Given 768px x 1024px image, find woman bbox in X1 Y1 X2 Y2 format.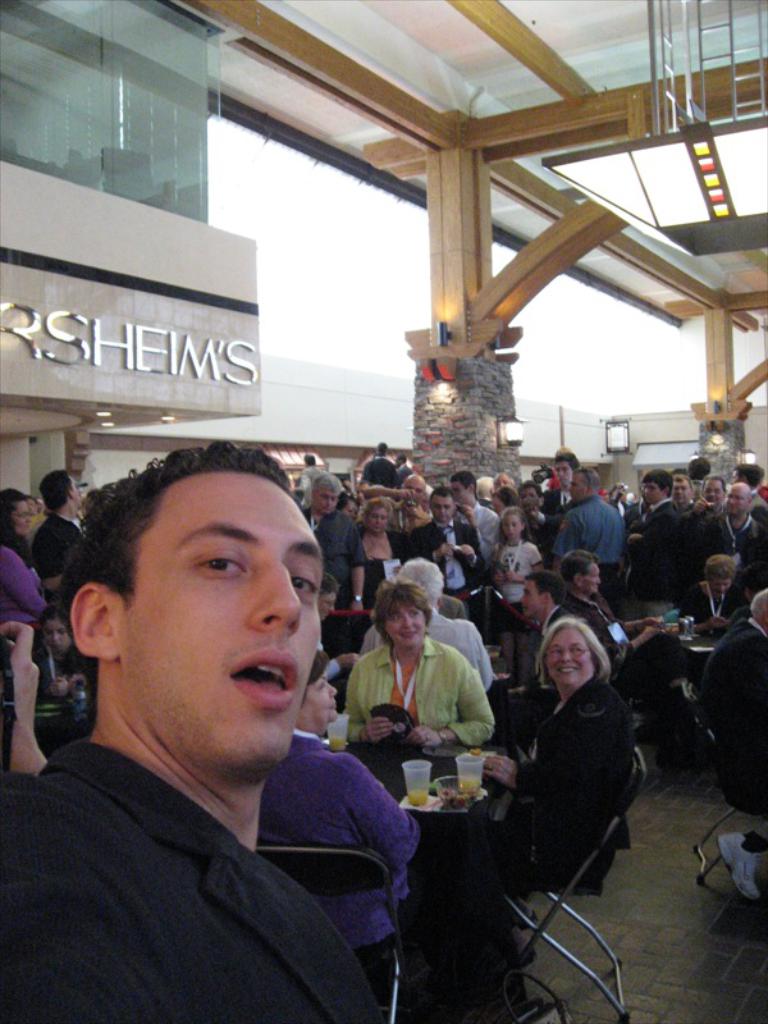
0 488 58 640.
